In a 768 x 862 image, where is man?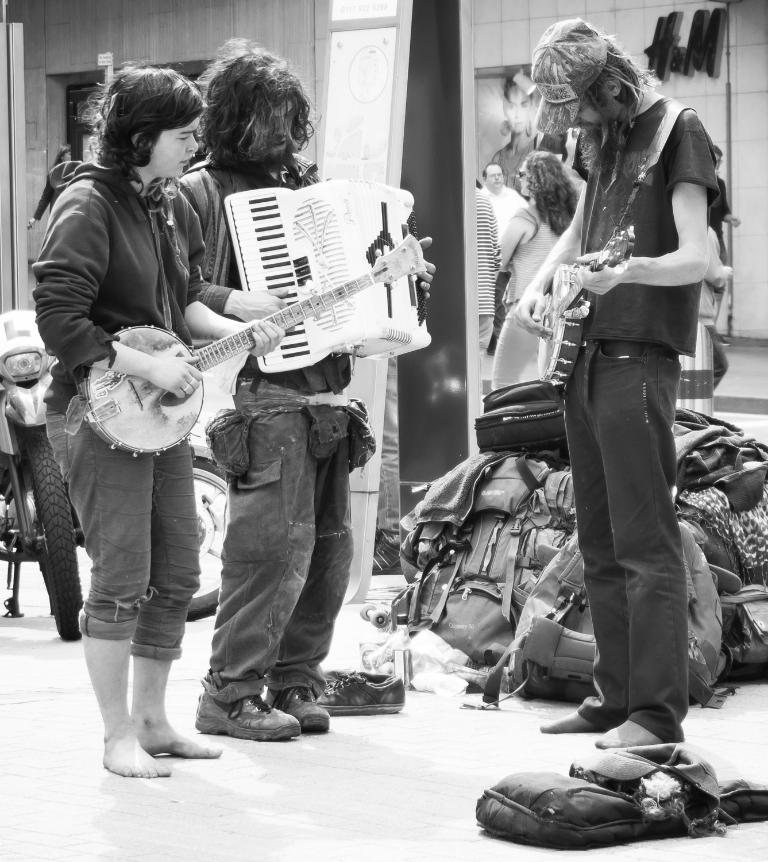
x1=167, y1=28, x2=435, y2=744.
